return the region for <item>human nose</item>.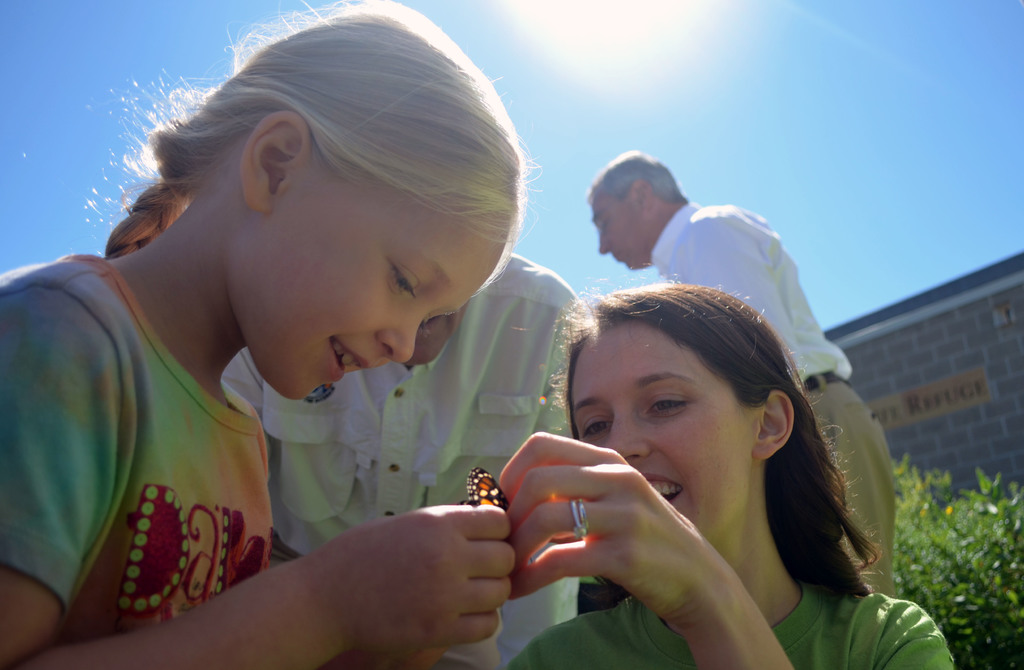
box(598, 231, 614, 253).
